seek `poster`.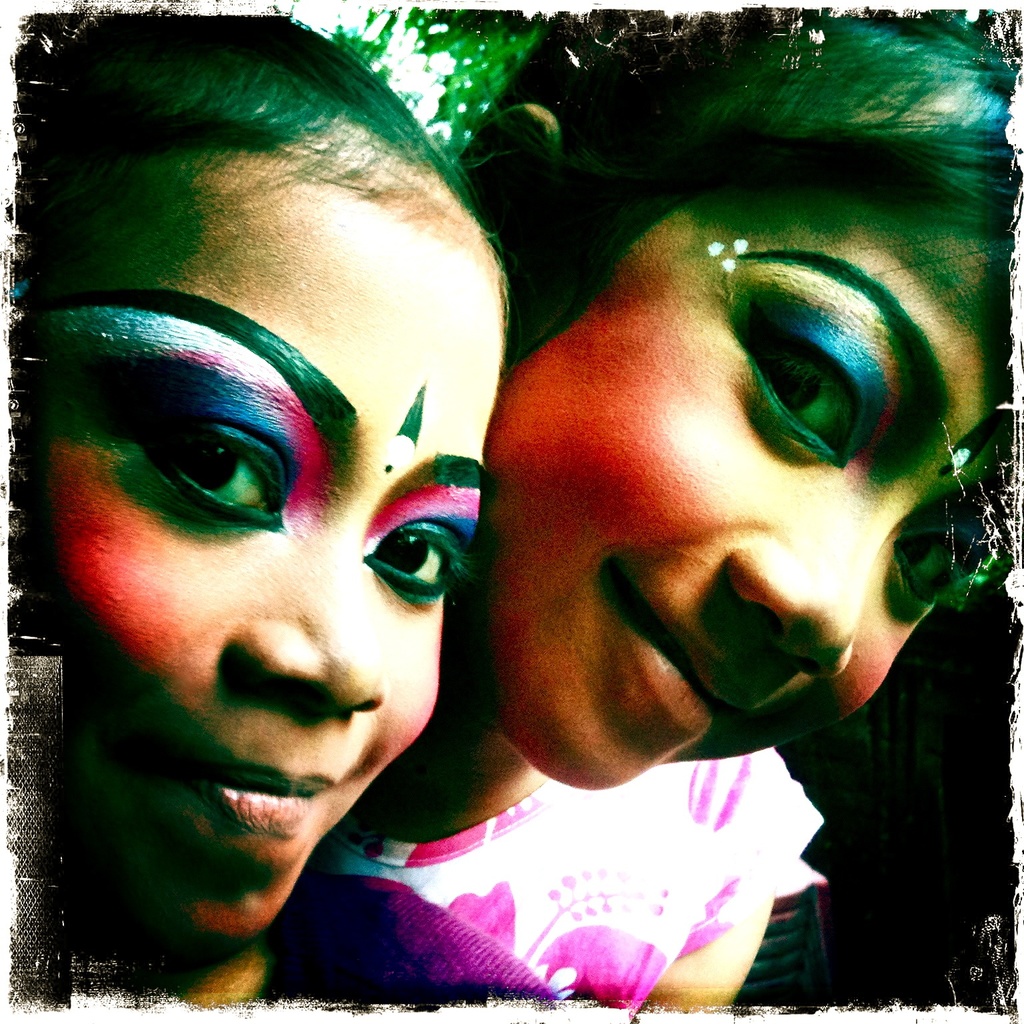
[x1=0, y1=0, x2=1023, y2=1023].
